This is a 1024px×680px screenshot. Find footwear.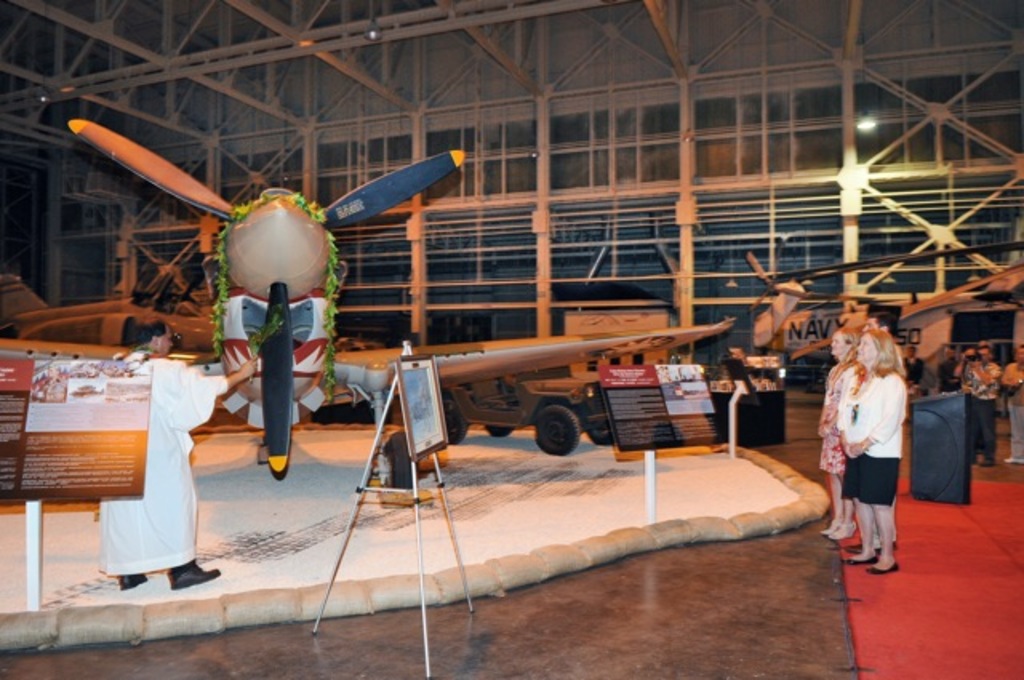
Bounding box: box=[861, 534, 870, 546].
